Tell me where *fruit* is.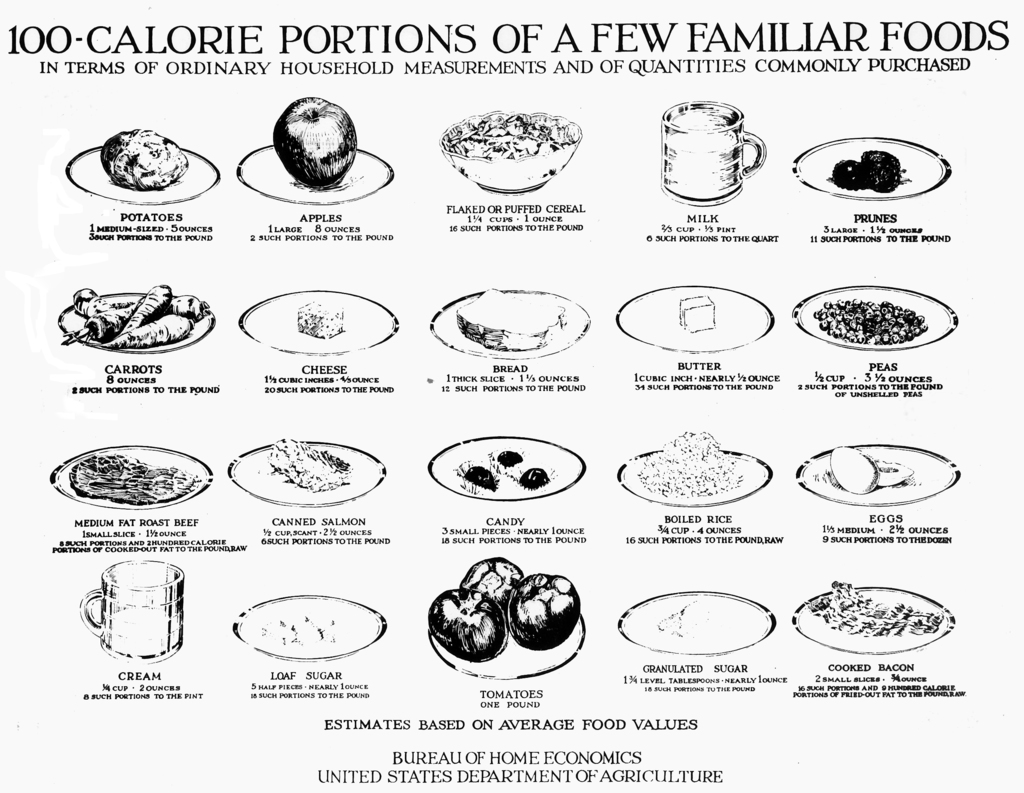
*fruit* is at left=430, top=591, right=508, bottom=666.
